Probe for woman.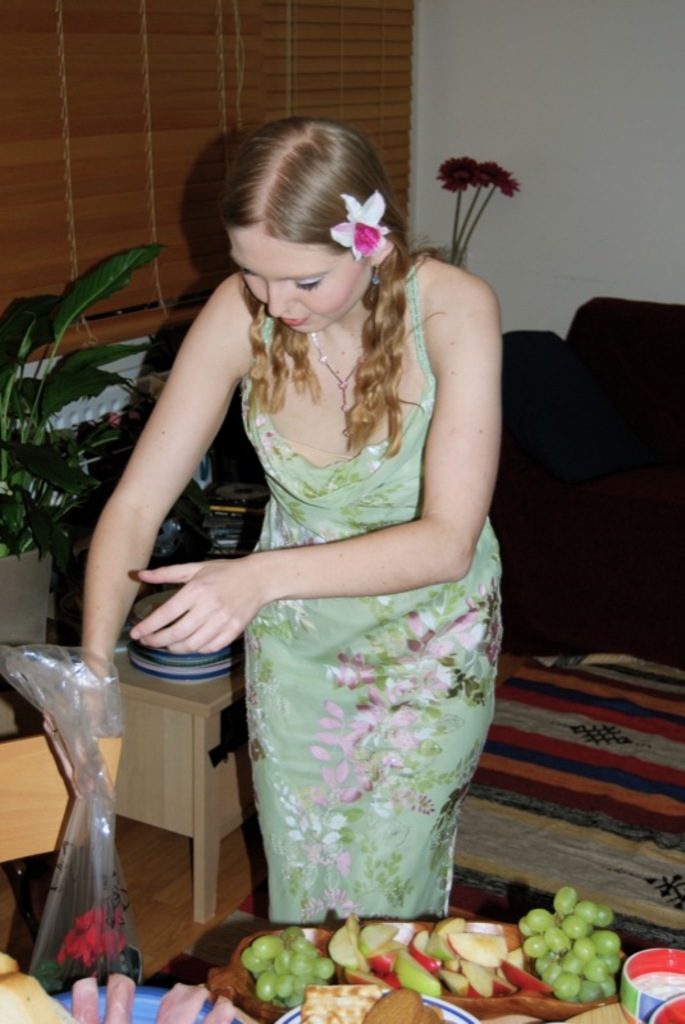
Probe result: 73:116:503:927.
